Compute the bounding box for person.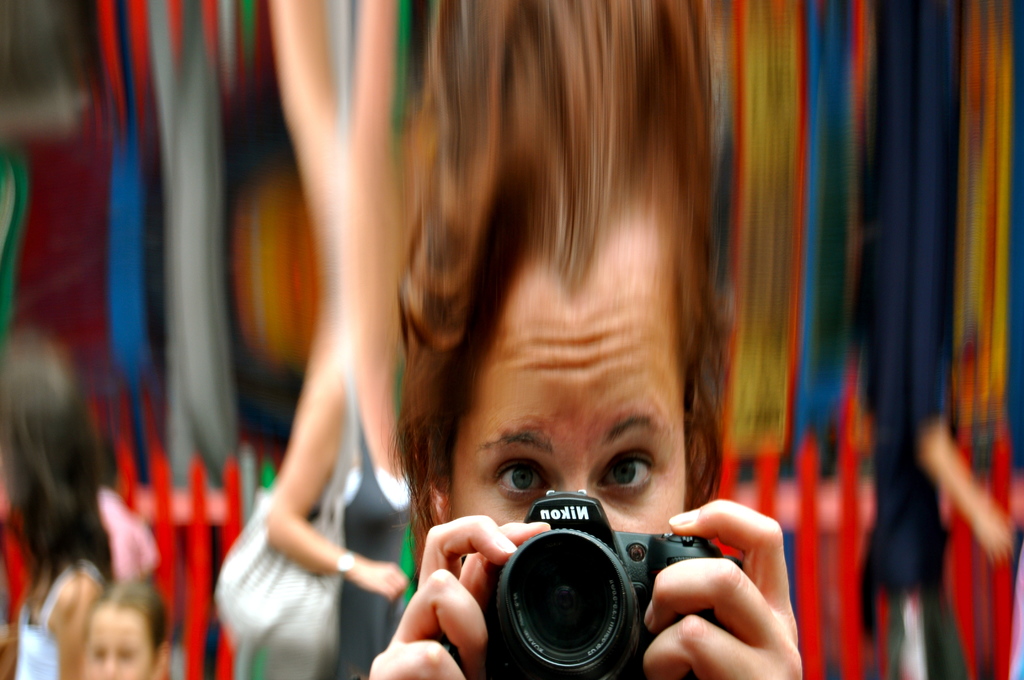
<region>70, 572, 171, 679</region>.
